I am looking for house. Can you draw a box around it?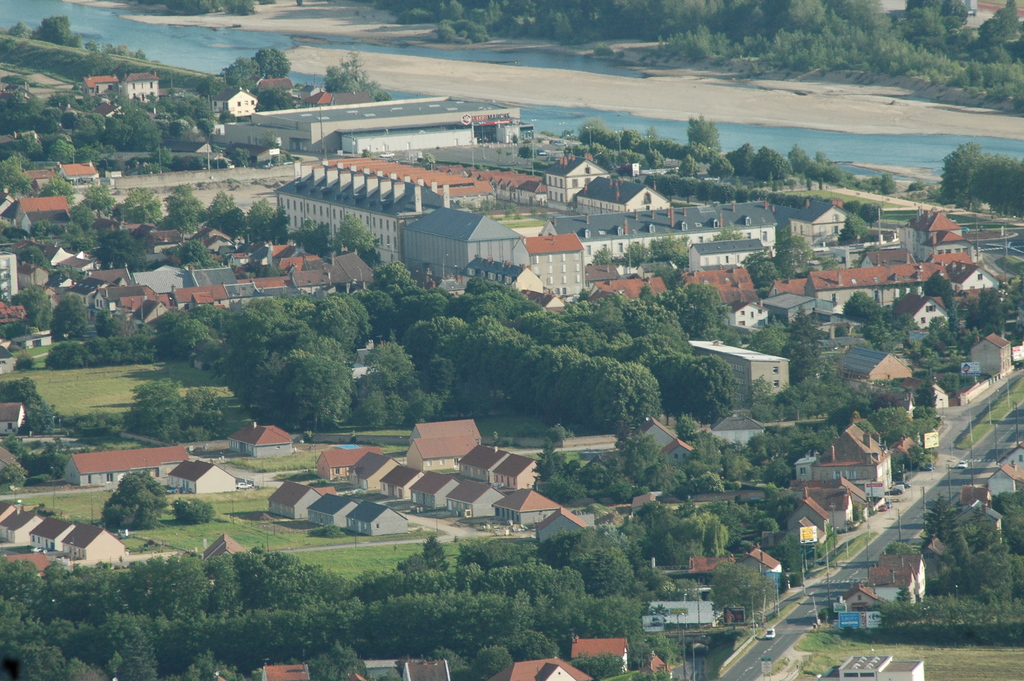
Sure, the bounding box is 42 515 84 557.
